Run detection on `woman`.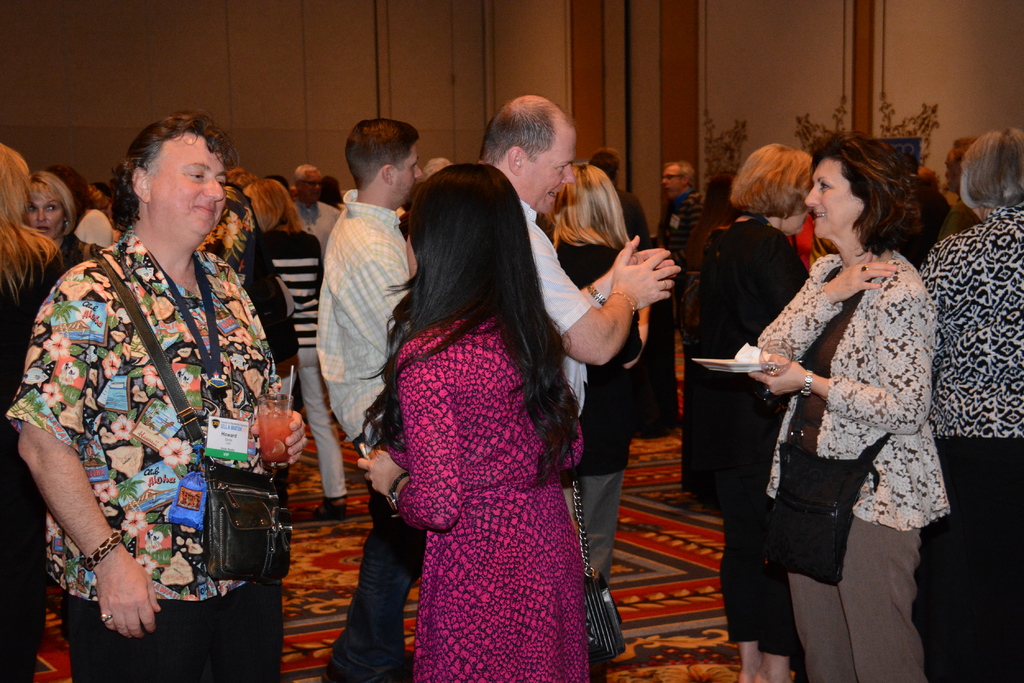
Result: l=19, t=170, r=113, b=275.
